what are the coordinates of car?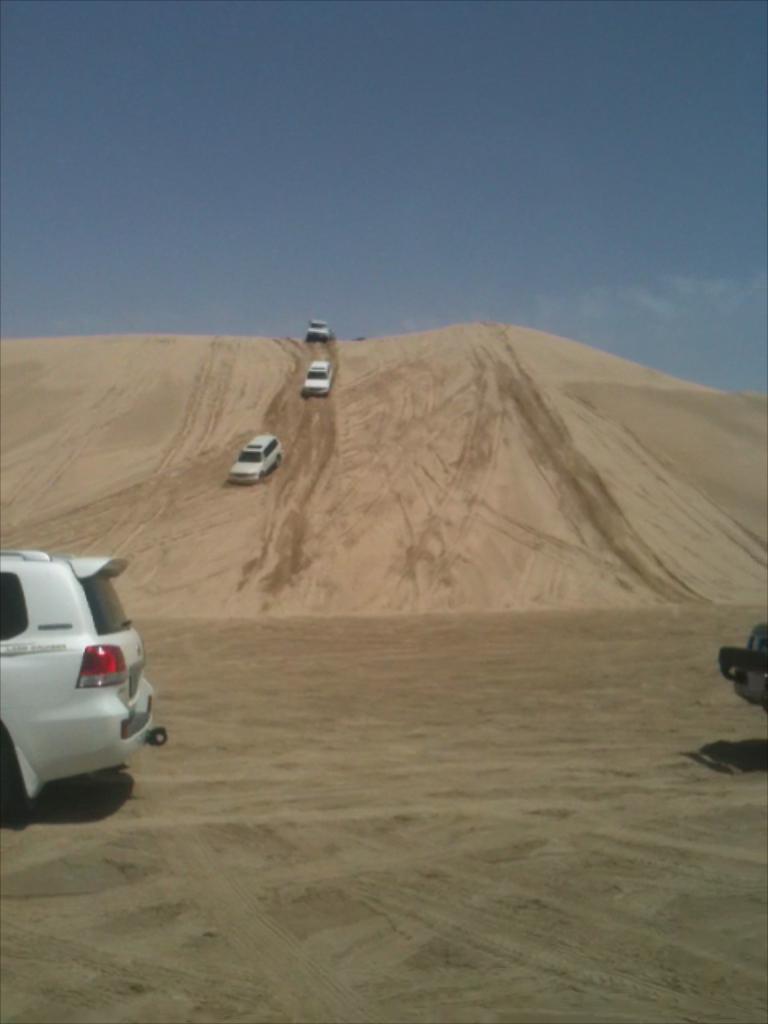
<bbox>722, 626, 766, 715</bbox>.
